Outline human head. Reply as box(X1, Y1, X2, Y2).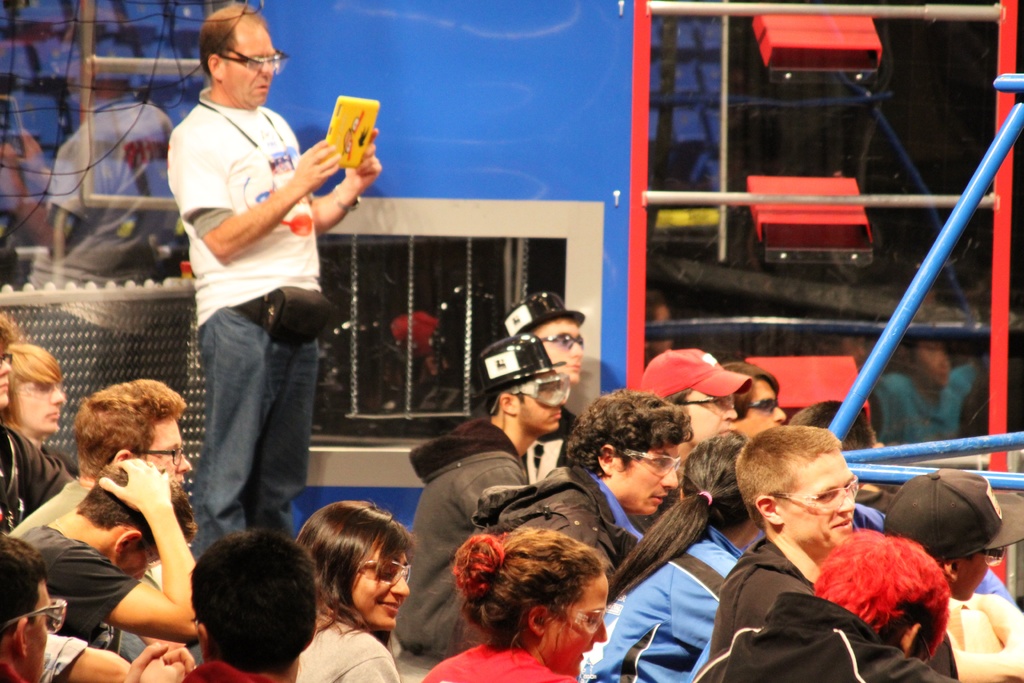
box(483, 340, 559, 436).
